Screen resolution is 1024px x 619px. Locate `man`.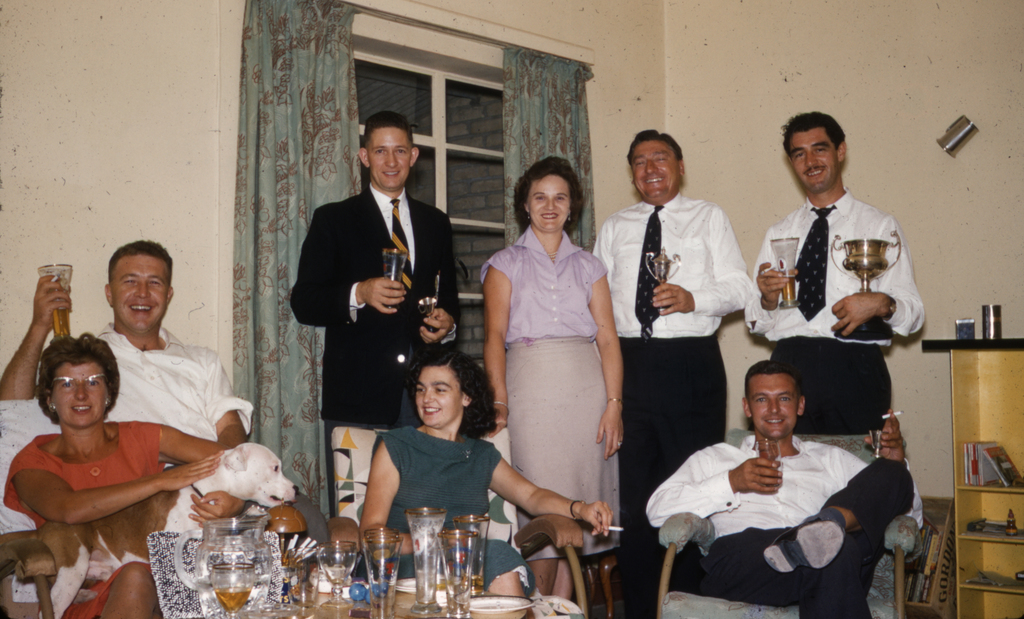
x1=643, y1=360, x2=915, y2=616.
